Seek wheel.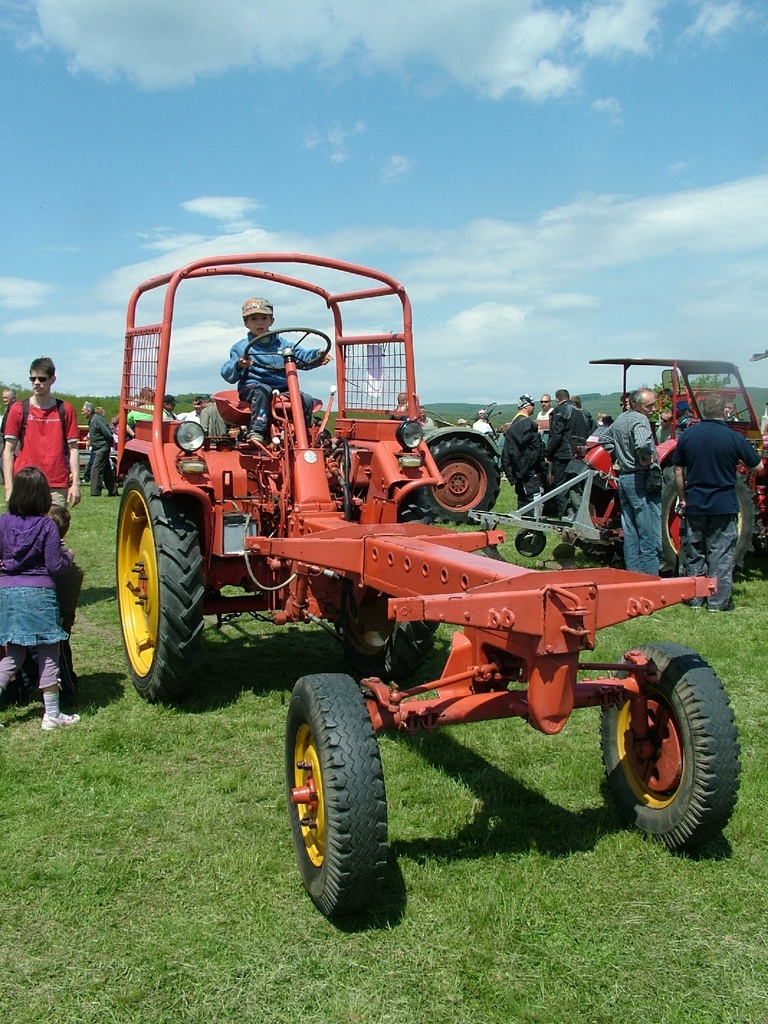
(x1=245, y1=327, x2=331, y2=371).
